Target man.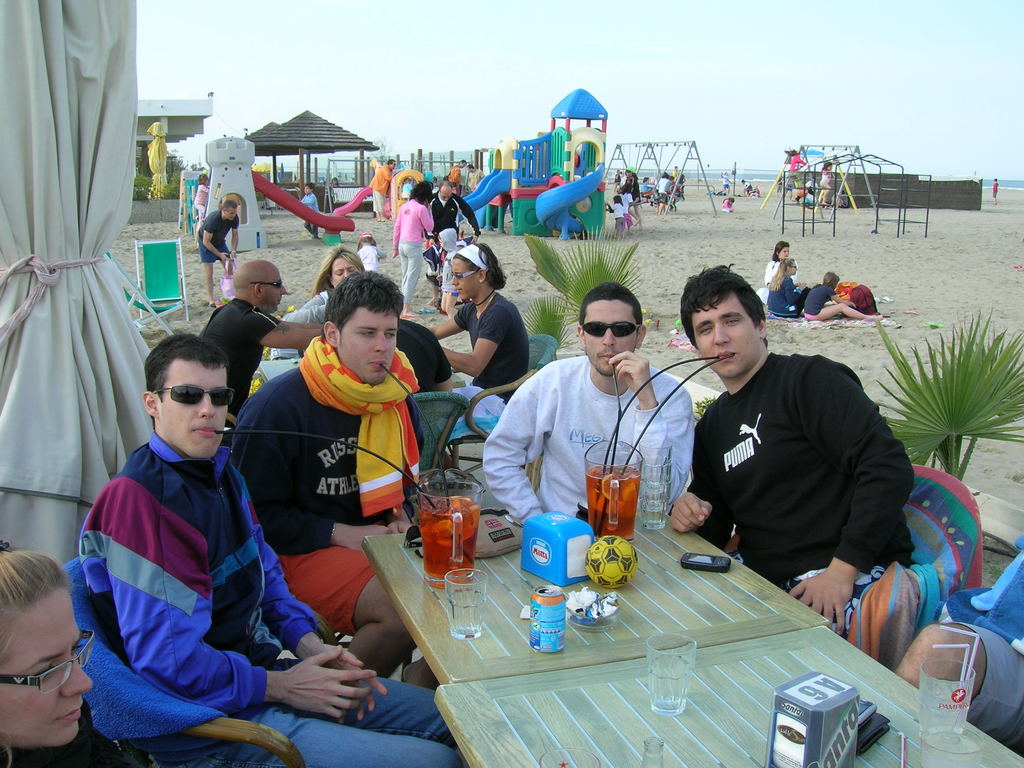
Target region: Rect(366, 157, 397, 216).
